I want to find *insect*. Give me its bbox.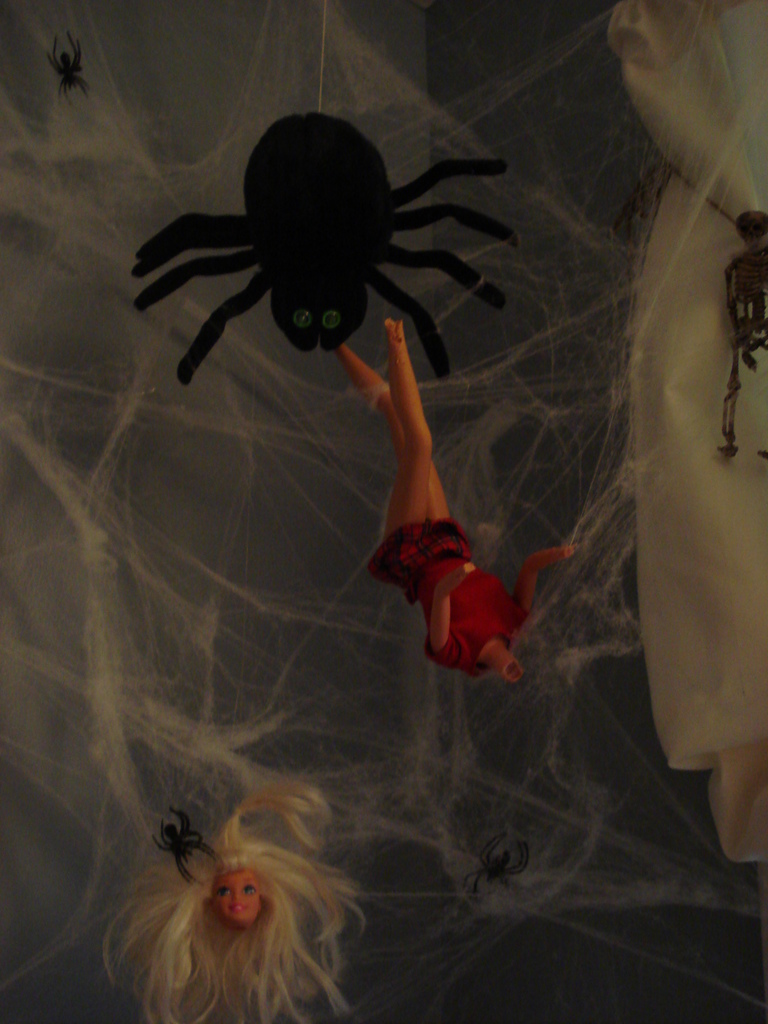
(x1=149, y1=800, x2=221, y2=882).
